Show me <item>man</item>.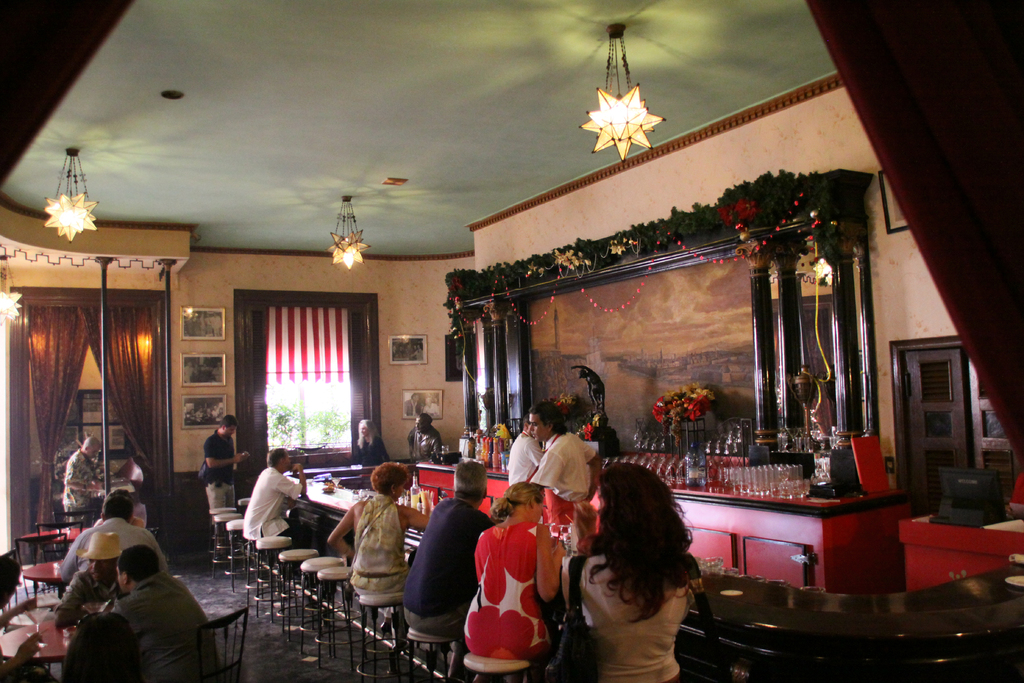
<item>man</item> is here: crop(409, 409, 445, 459).
